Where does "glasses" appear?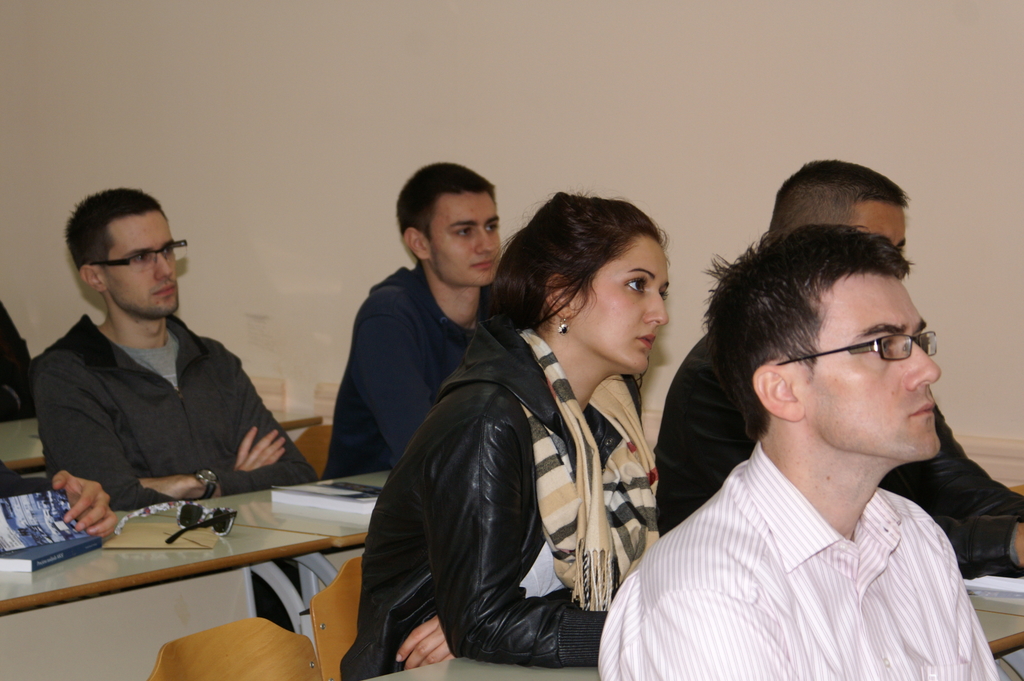
Appears at bbox=(776, 331, 941, 366).
